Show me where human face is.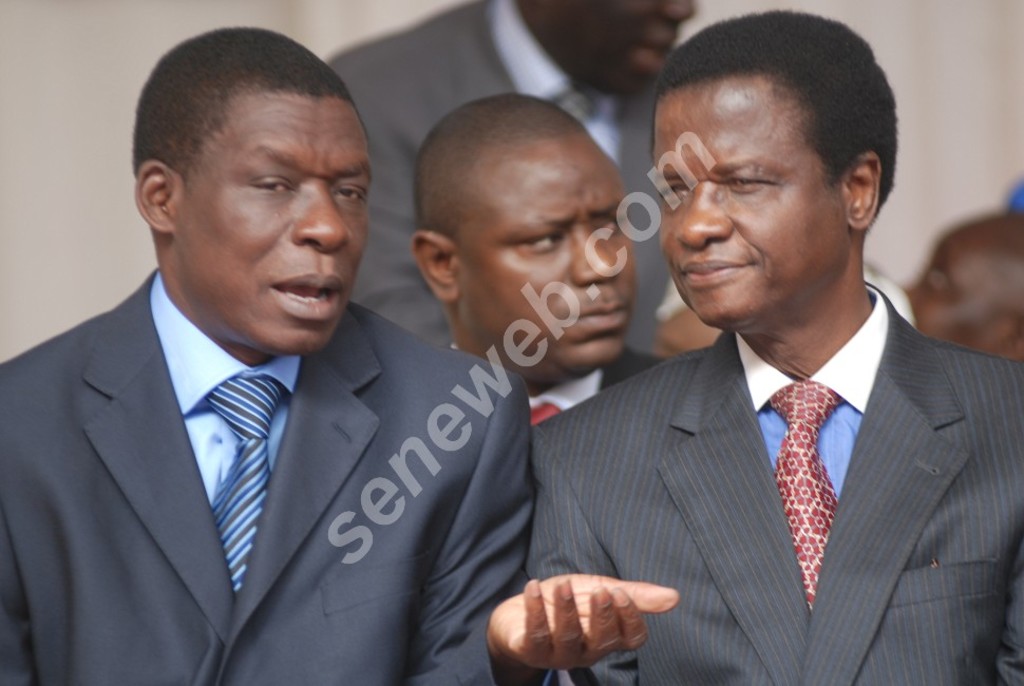
human face is at 173, 93, 372, 355.
